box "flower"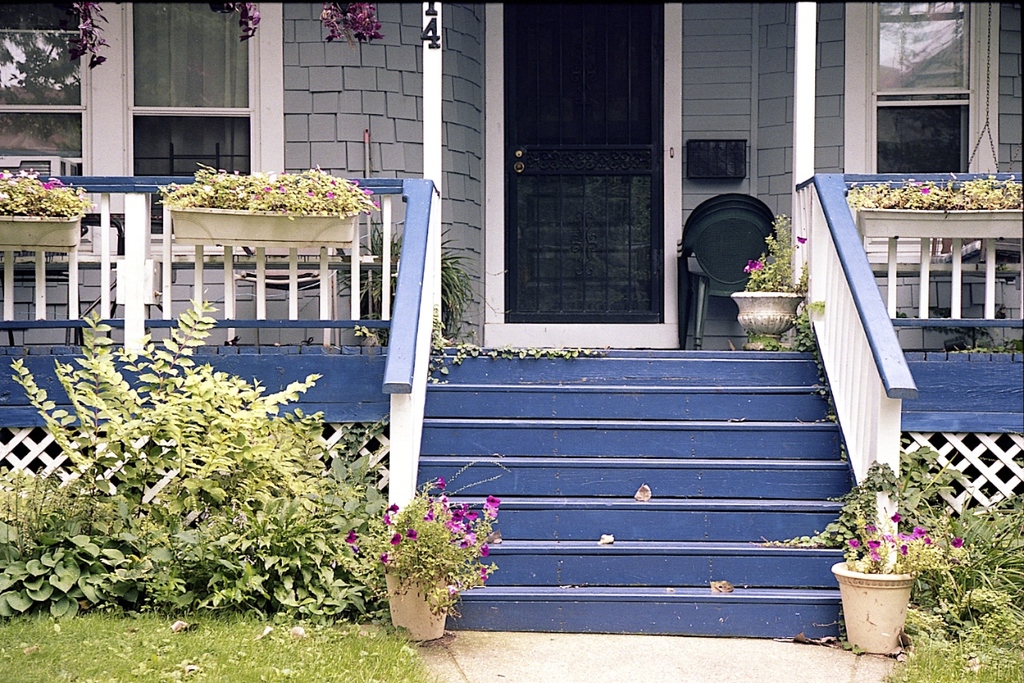
pyautogui.locateOnScreen(849, 542, 856, 551)
